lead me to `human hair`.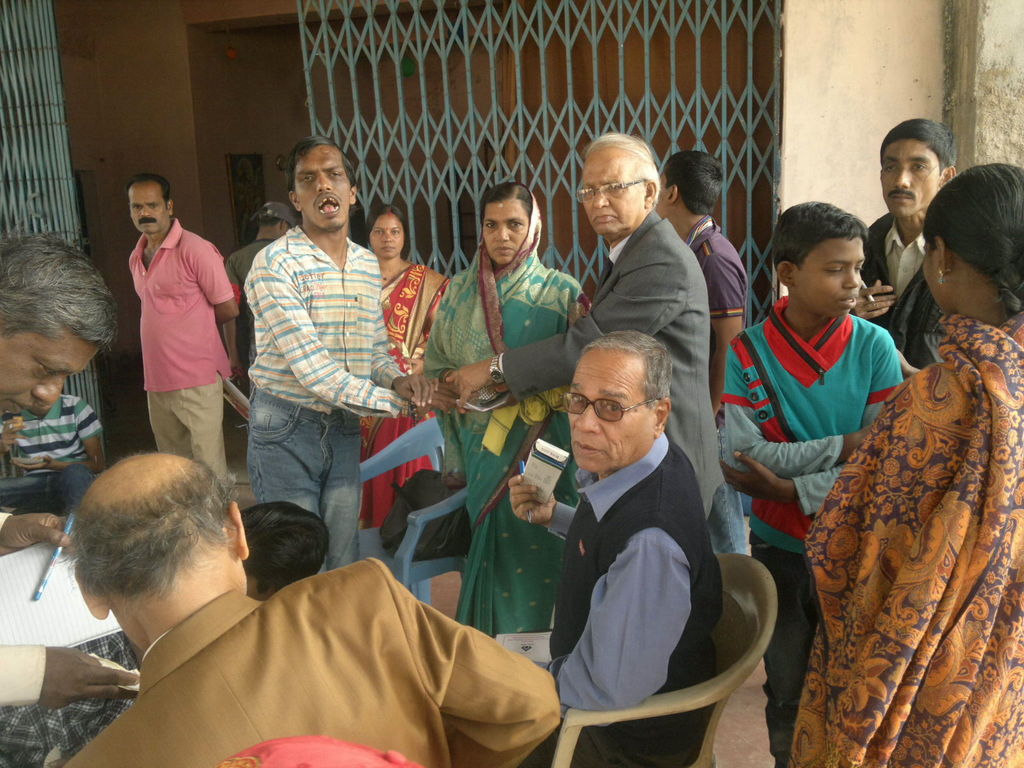
Lead to x1=0 y1=227 x2=118 y2=341.
